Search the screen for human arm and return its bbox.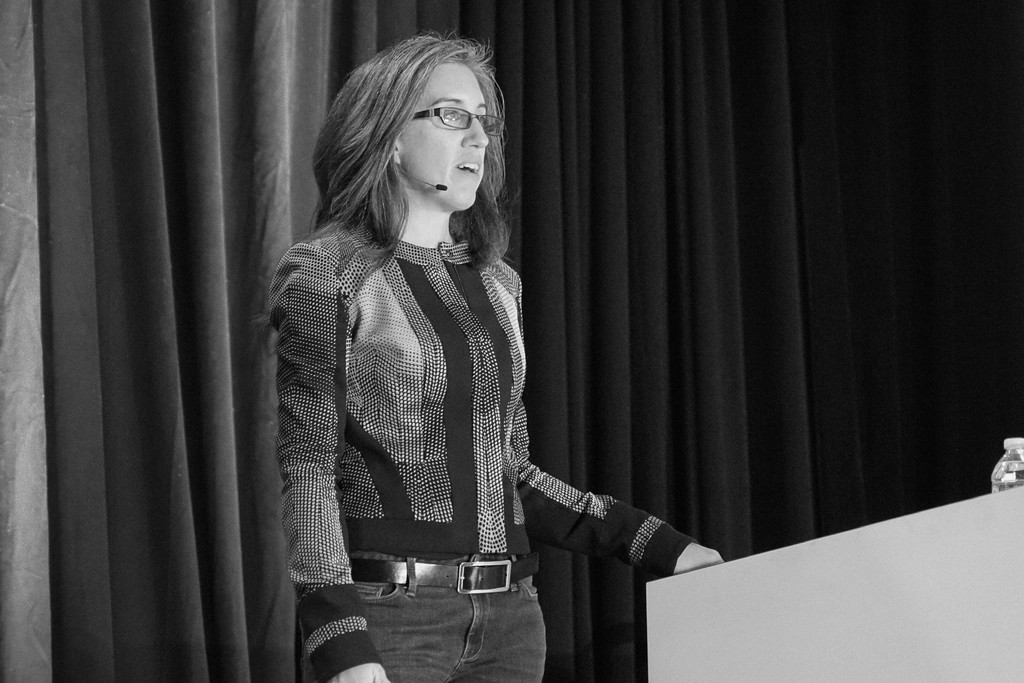
Found: box=[301, 242, 398, 682].
